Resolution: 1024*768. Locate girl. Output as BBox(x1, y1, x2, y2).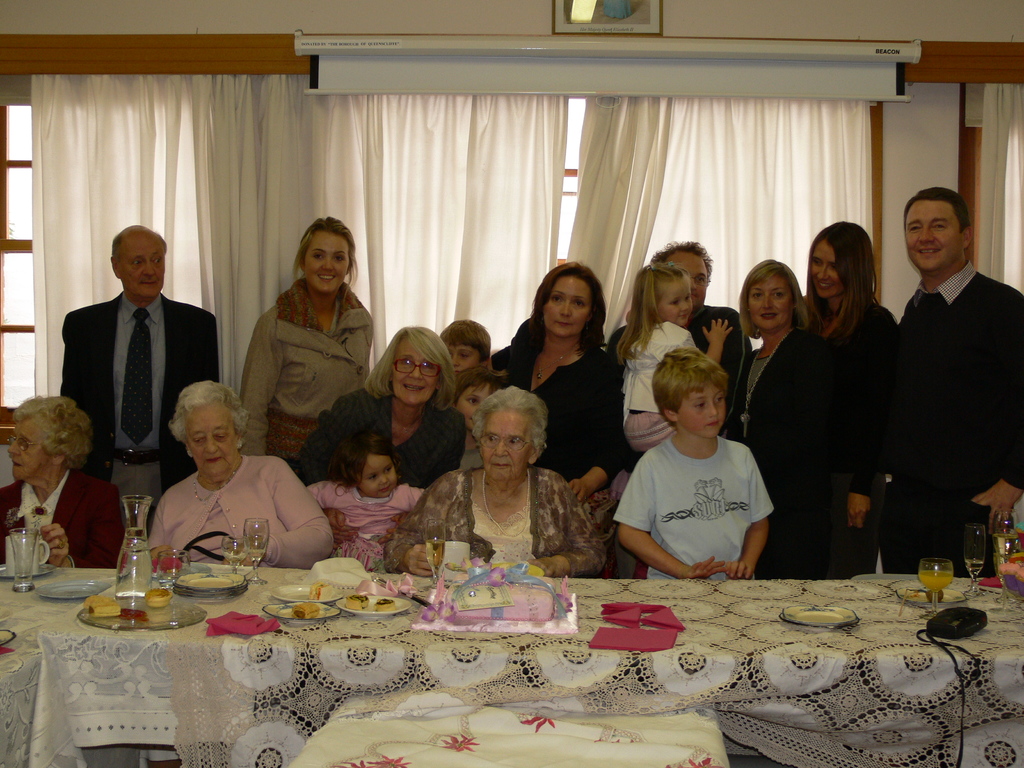
BBox(237, 216, 374, 468).
